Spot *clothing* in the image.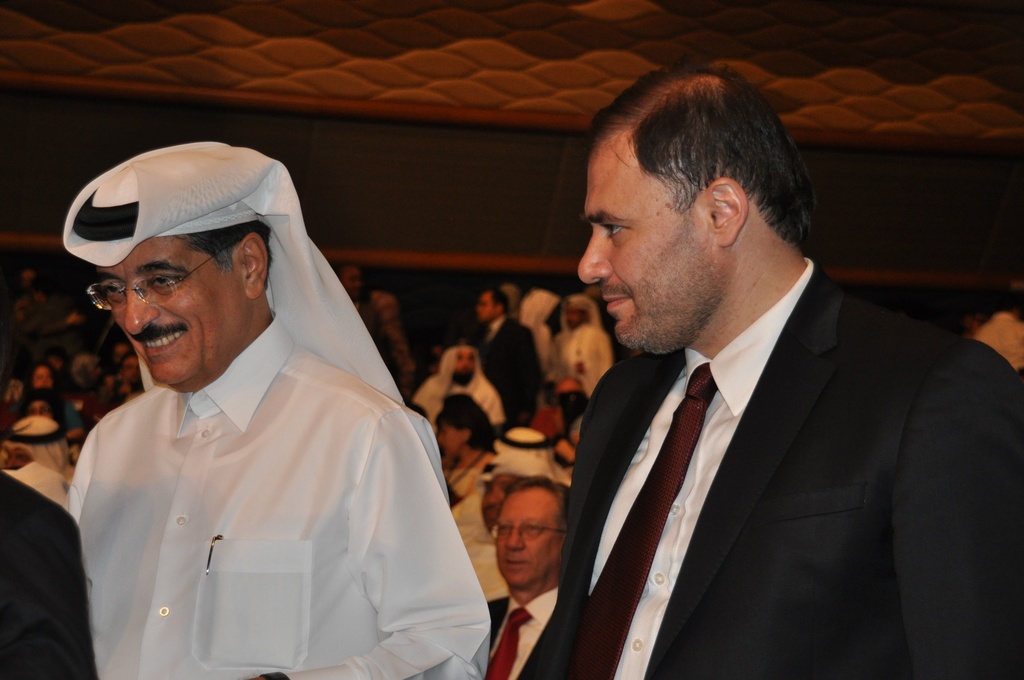
*clothing* found at <region>412, 367, 508, 434</region>.
